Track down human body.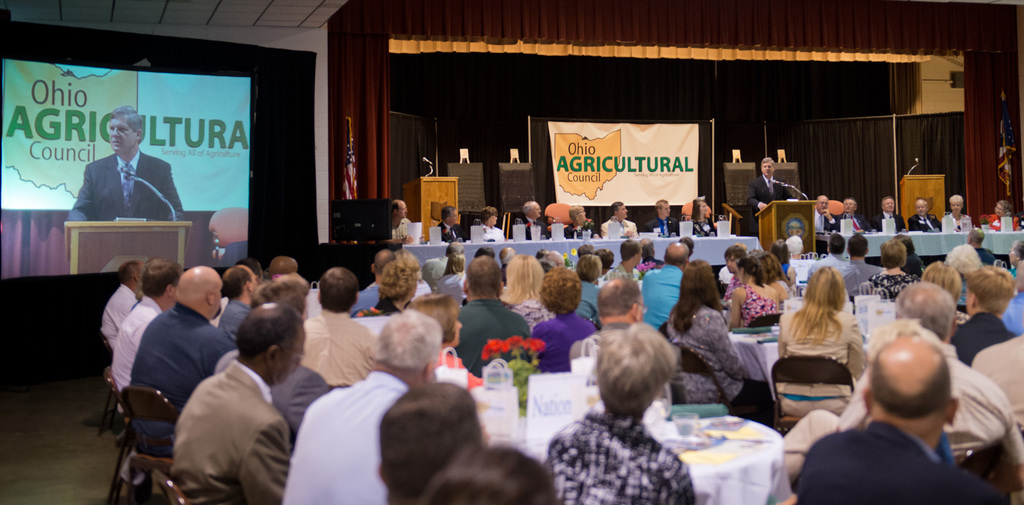
Tracked to rect(472, 201, 504, 247).
